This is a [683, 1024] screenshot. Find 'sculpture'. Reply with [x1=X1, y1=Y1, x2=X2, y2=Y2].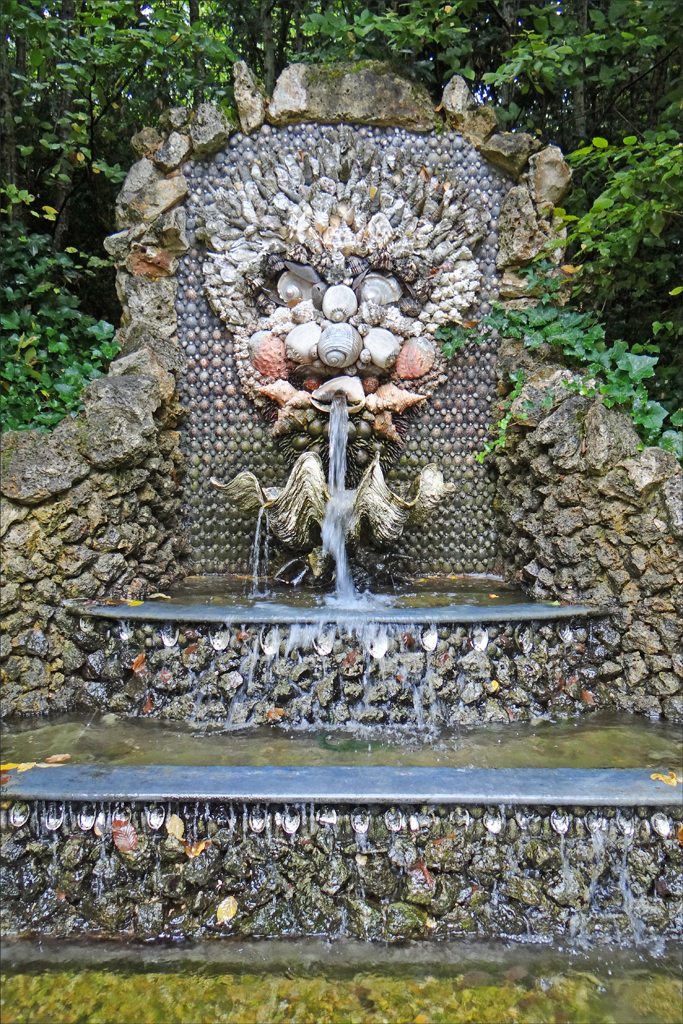
[x1=194, y1=122, x2=485, y2=596].
